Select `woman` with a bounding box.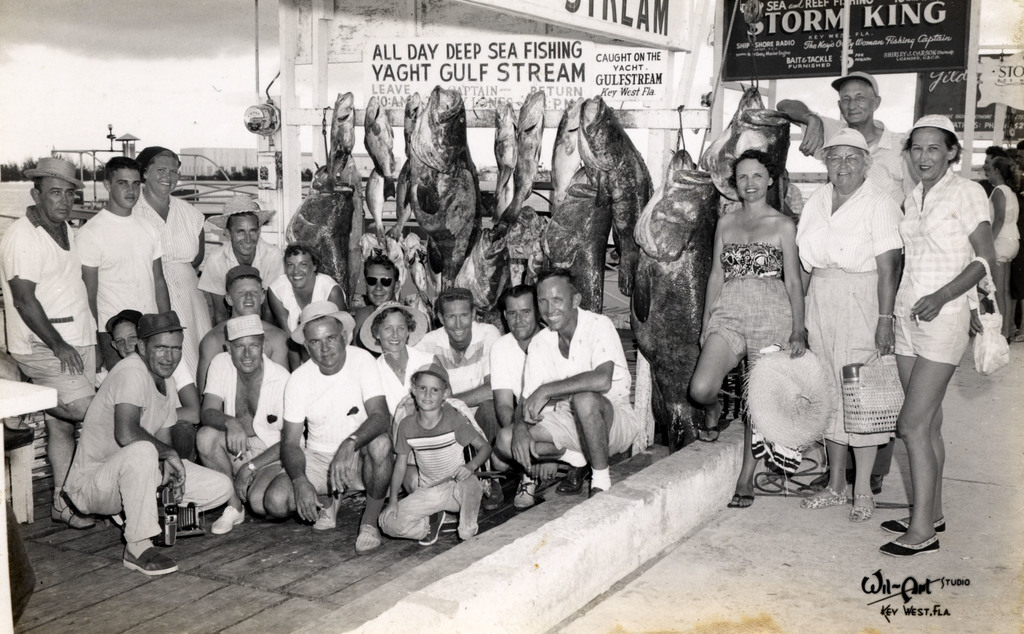
x1=372, y1=298, x2=425, y2=410.
